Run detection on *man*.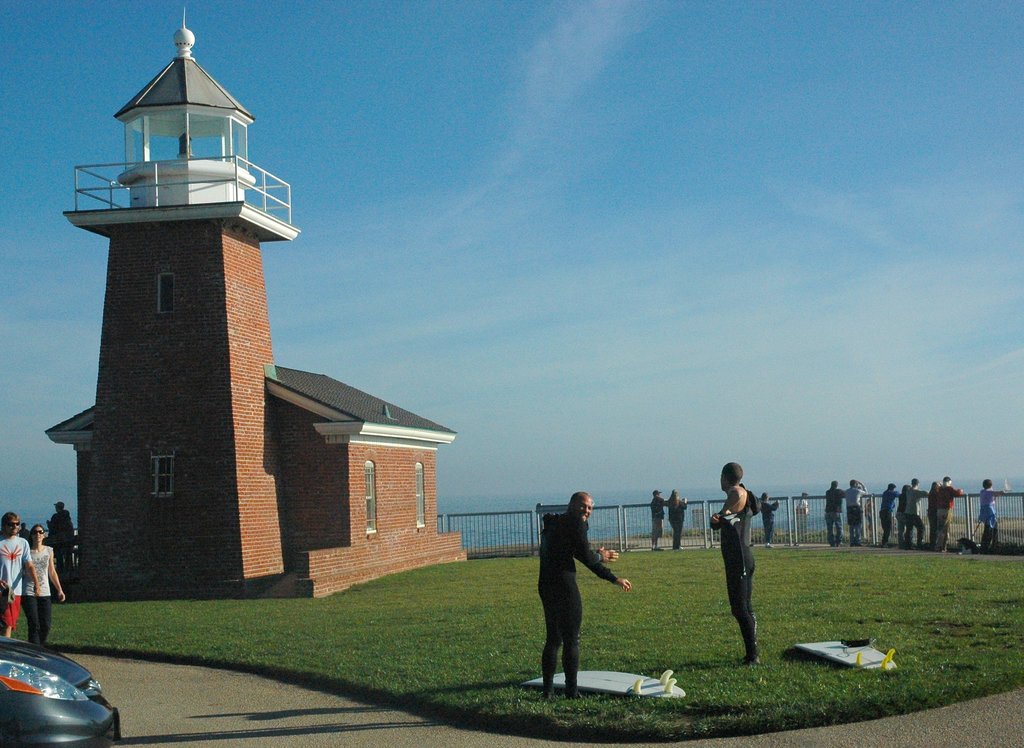
Result: 0/507/38/635.
